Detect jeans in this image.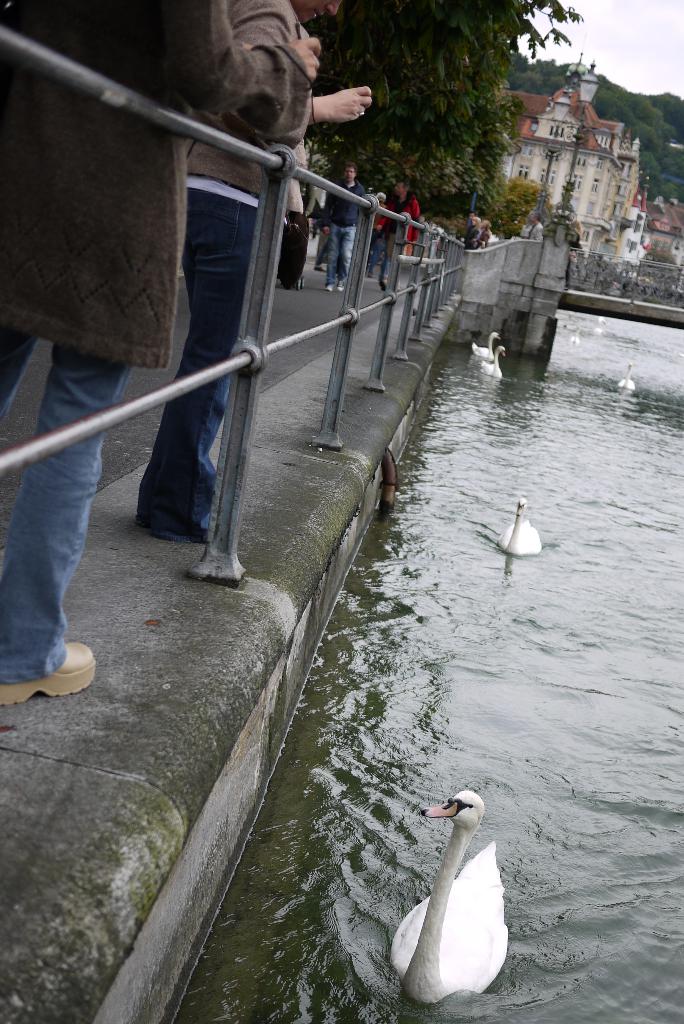
Detection: left=362, top=235, right=397, bottom=266.
